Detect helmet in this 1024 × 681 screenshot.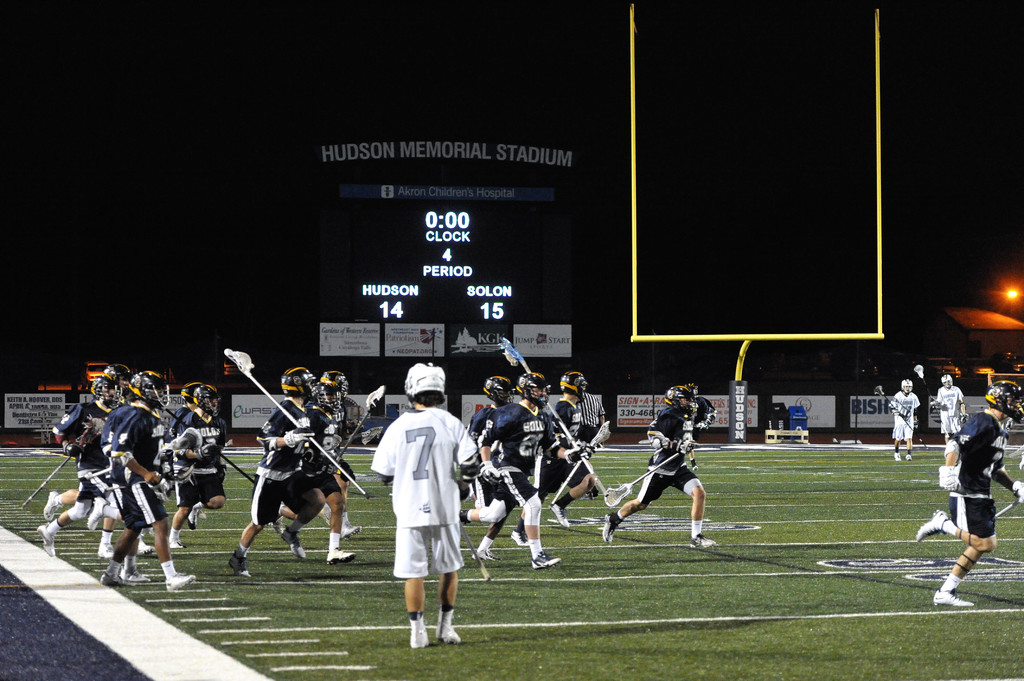
Detection: 404, 358, 445, 401.
